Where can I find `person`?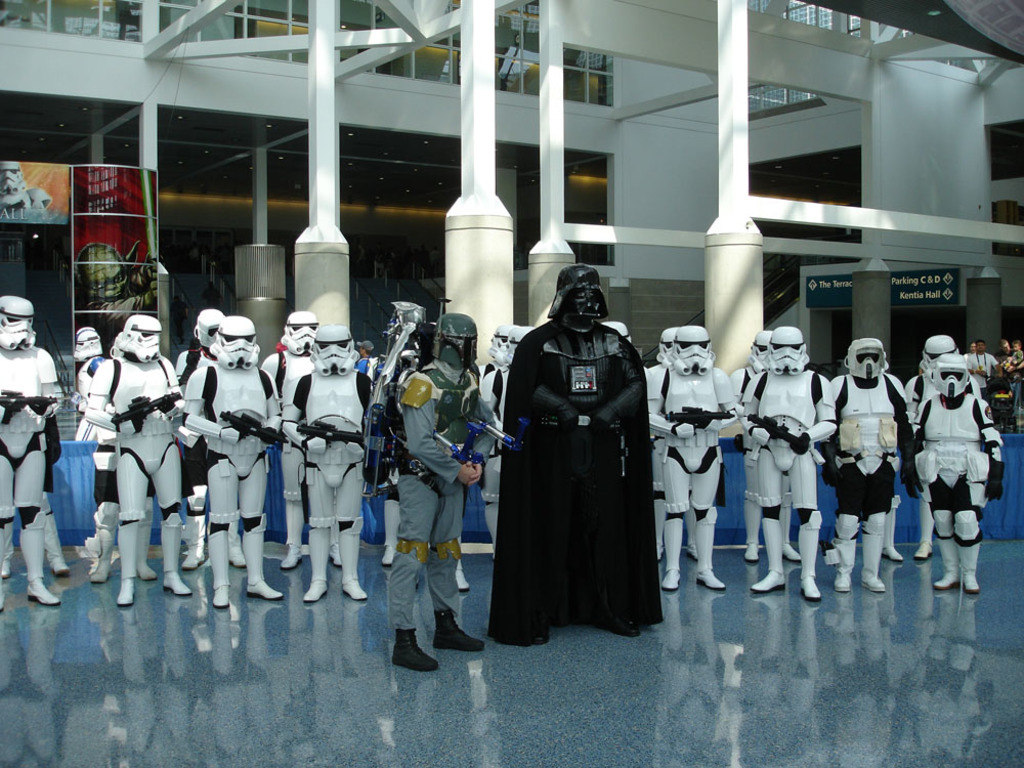
You can find it at {"x1": 1, "y1": 292, "x2": 56, "y2": 616}.
